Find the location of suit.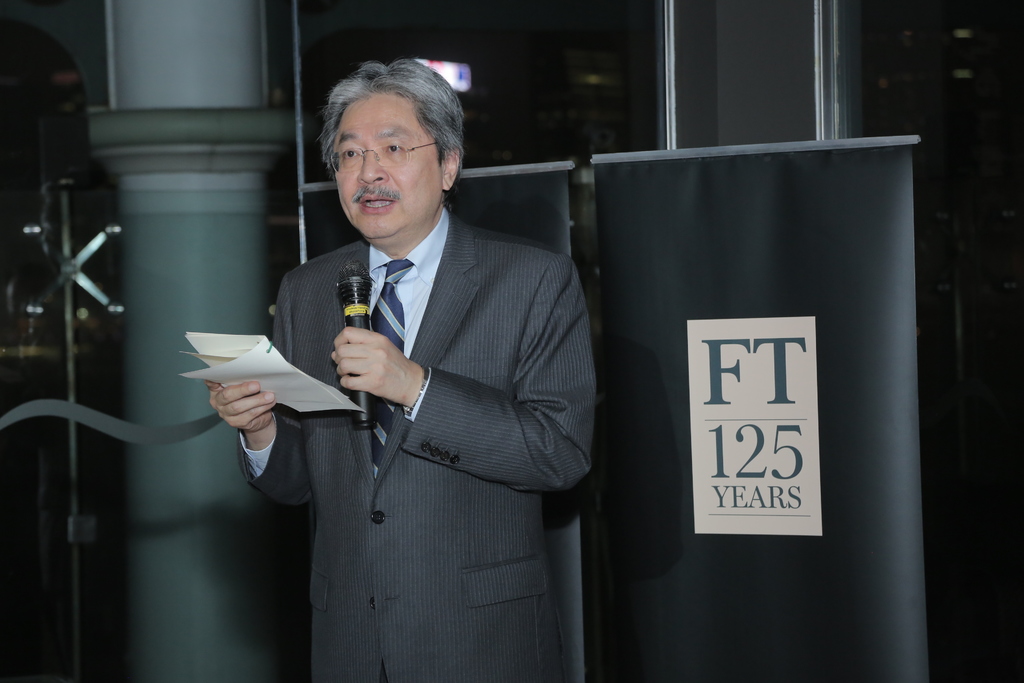
Location: [274,87,614,662].
